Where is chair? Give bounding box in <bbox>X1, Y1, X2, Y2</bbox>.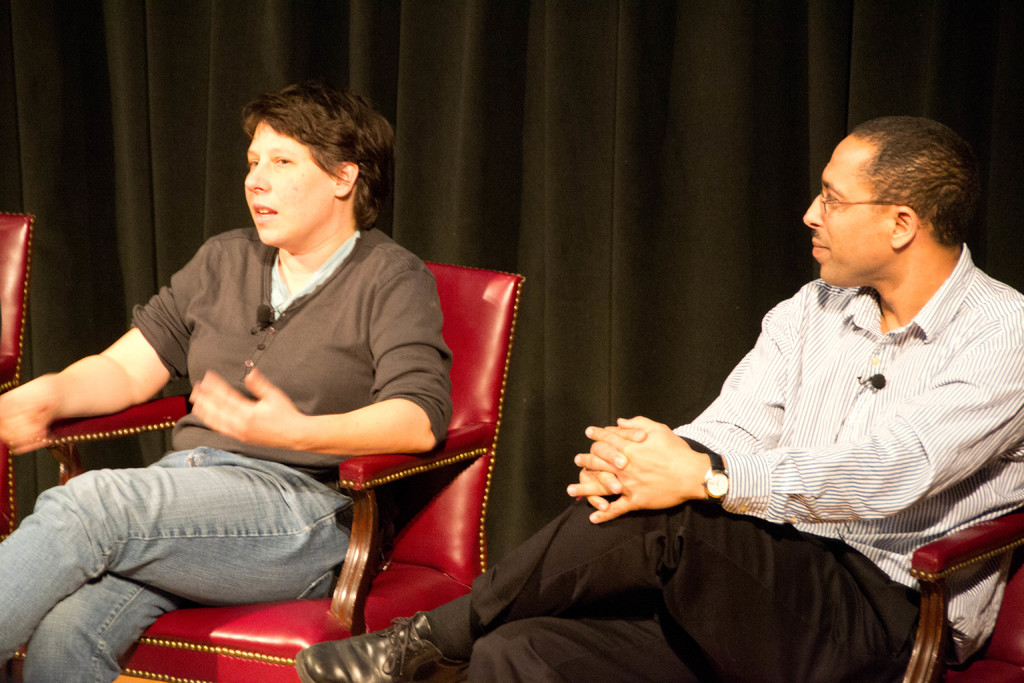
<bbox>891, 512, 1023, 682</bbox>.
